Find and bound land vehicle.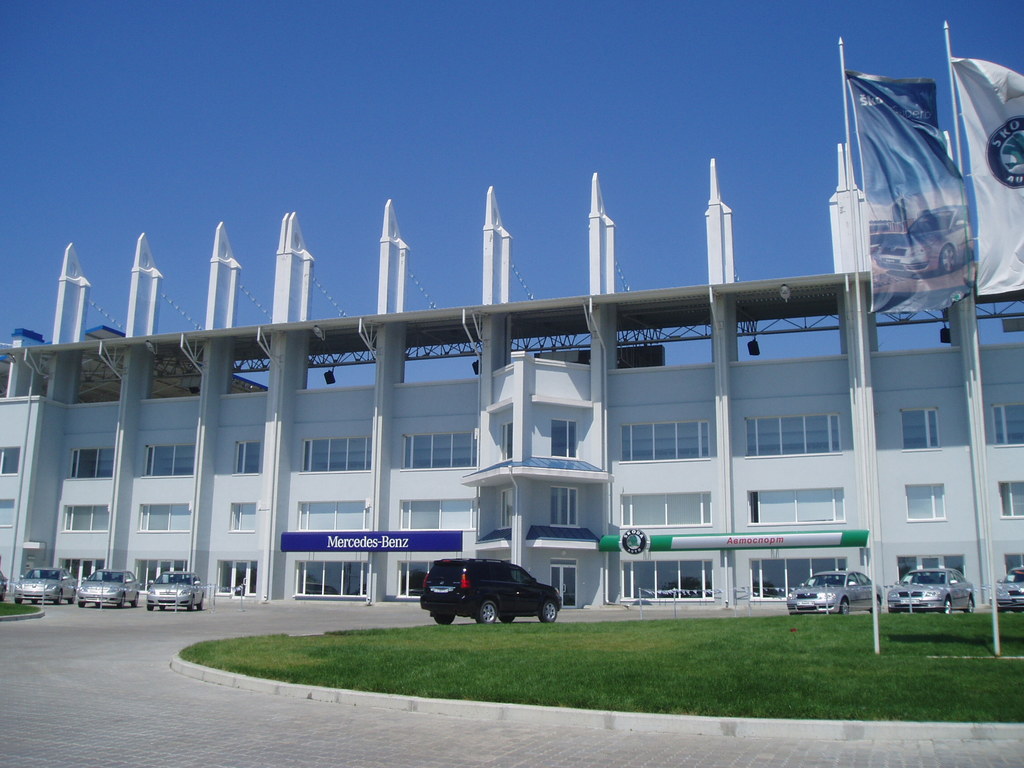
Bound: (79,566,143,610).
